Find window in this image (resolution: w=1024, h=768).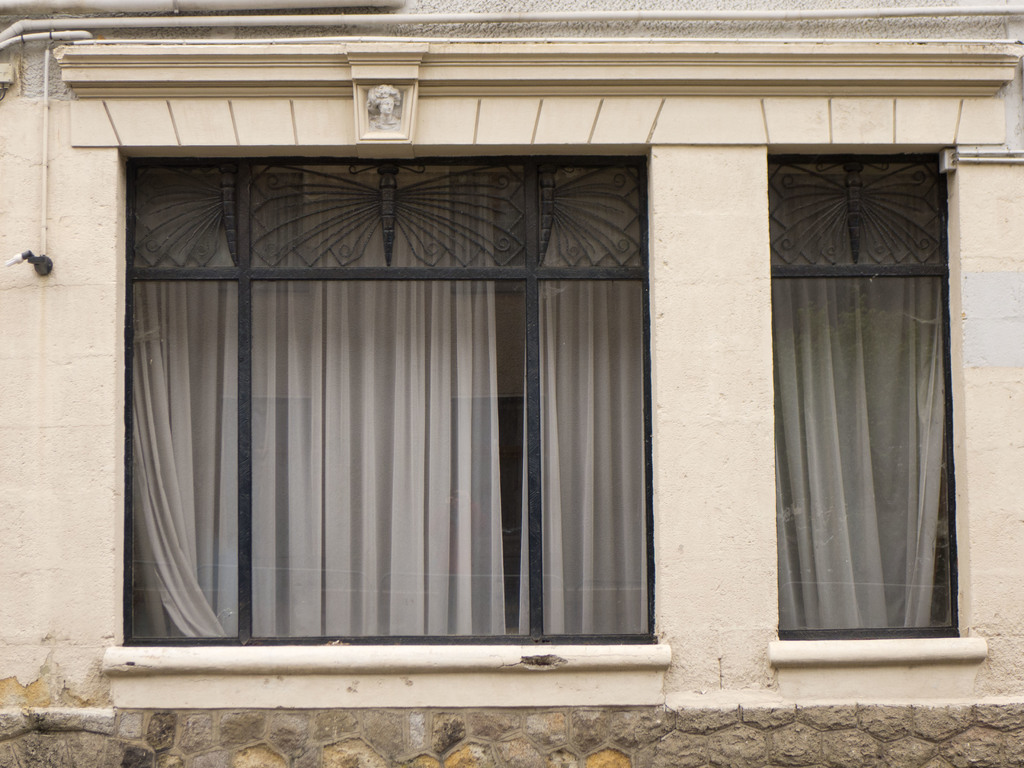
crop(767, 141, 990, 668).
